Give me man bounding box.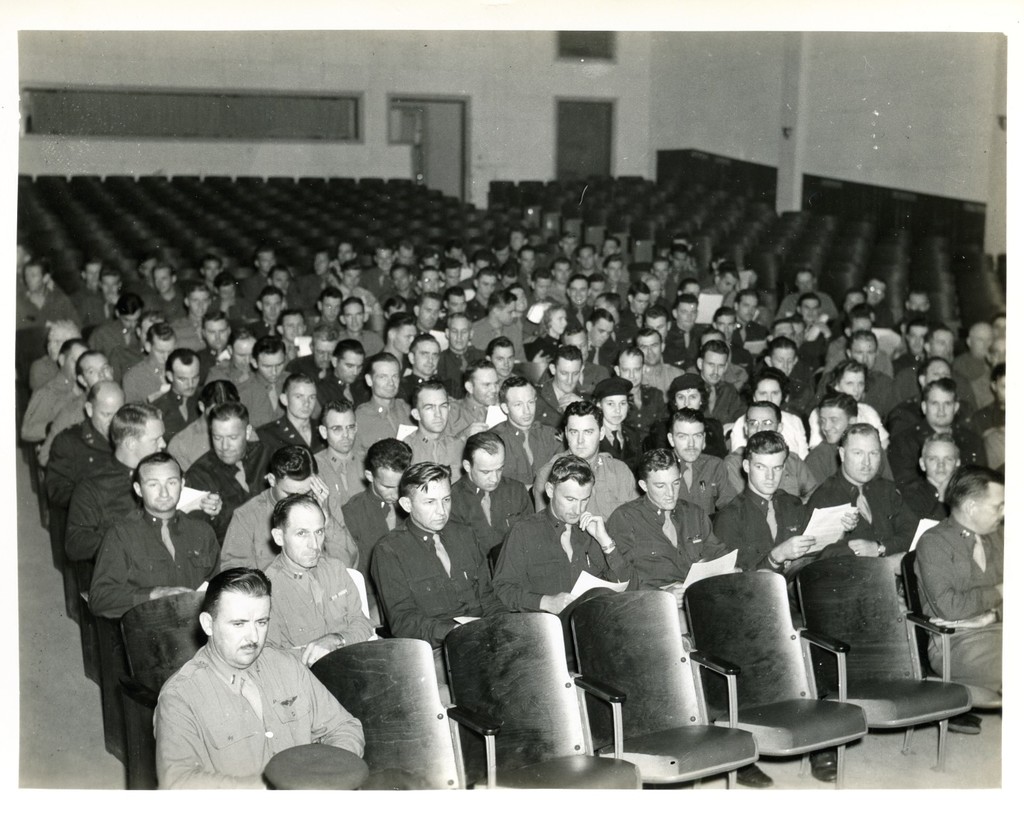
x1=906 y1=360 x2=961 y2=401.
